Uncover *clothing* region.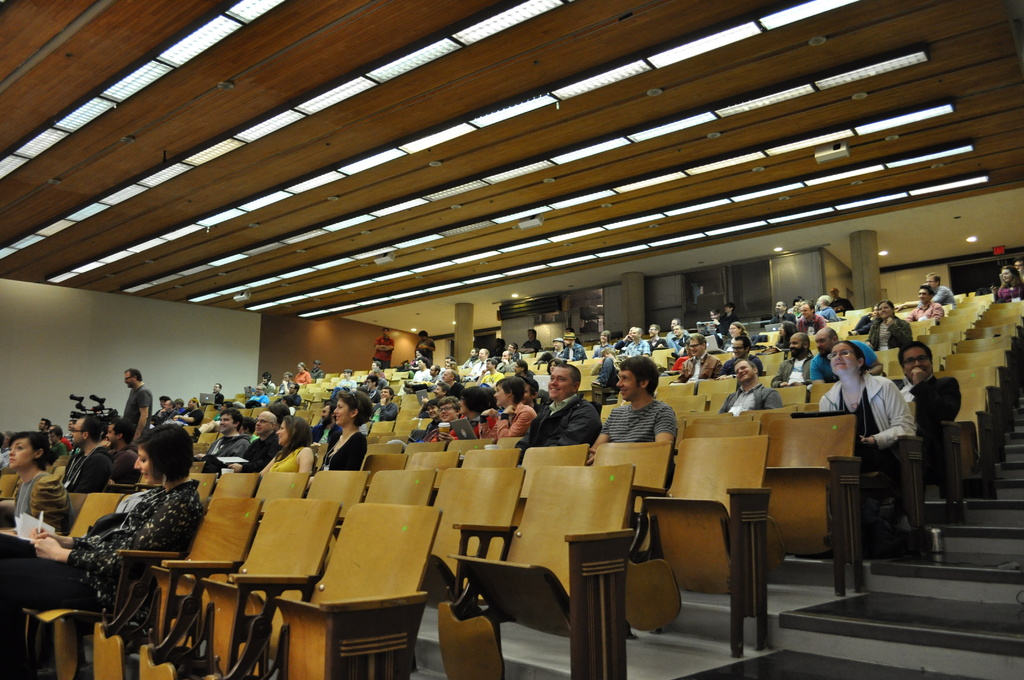
Uncovered: (0,448,12,472).
